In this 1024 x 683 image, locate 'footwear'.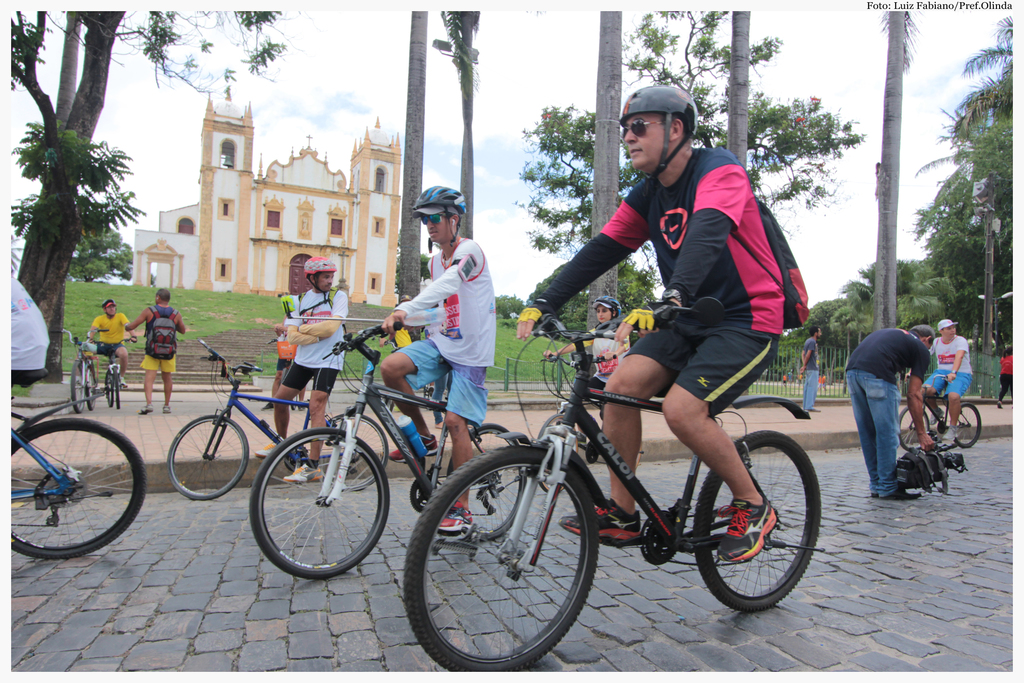
Bounding box: bbox=[716, 493, 774, 563].
